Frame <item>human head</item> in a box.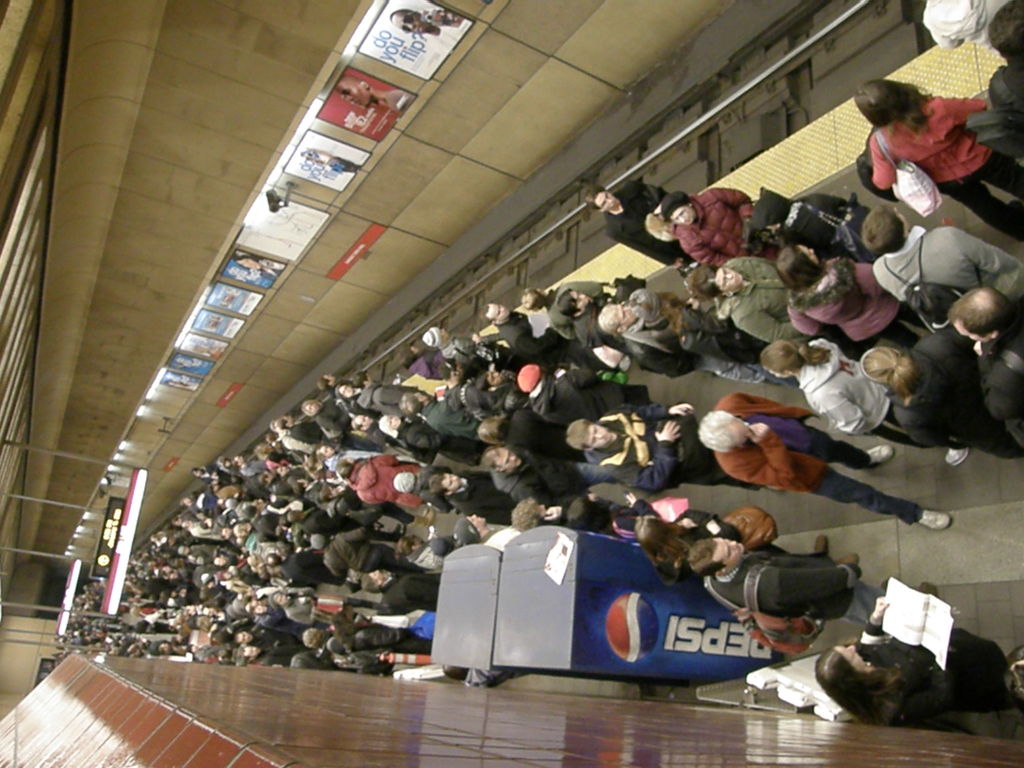
(301, 633, 323, 648).
